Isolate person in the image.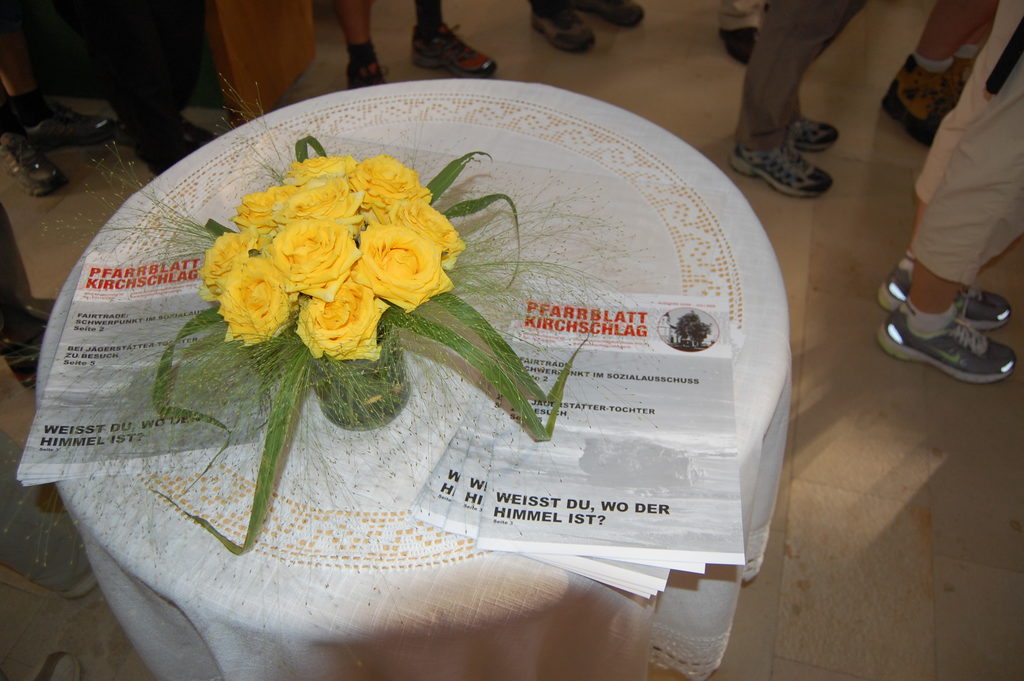
Isolated region: <bbox>0, 204, 67, 386</bbox>.
